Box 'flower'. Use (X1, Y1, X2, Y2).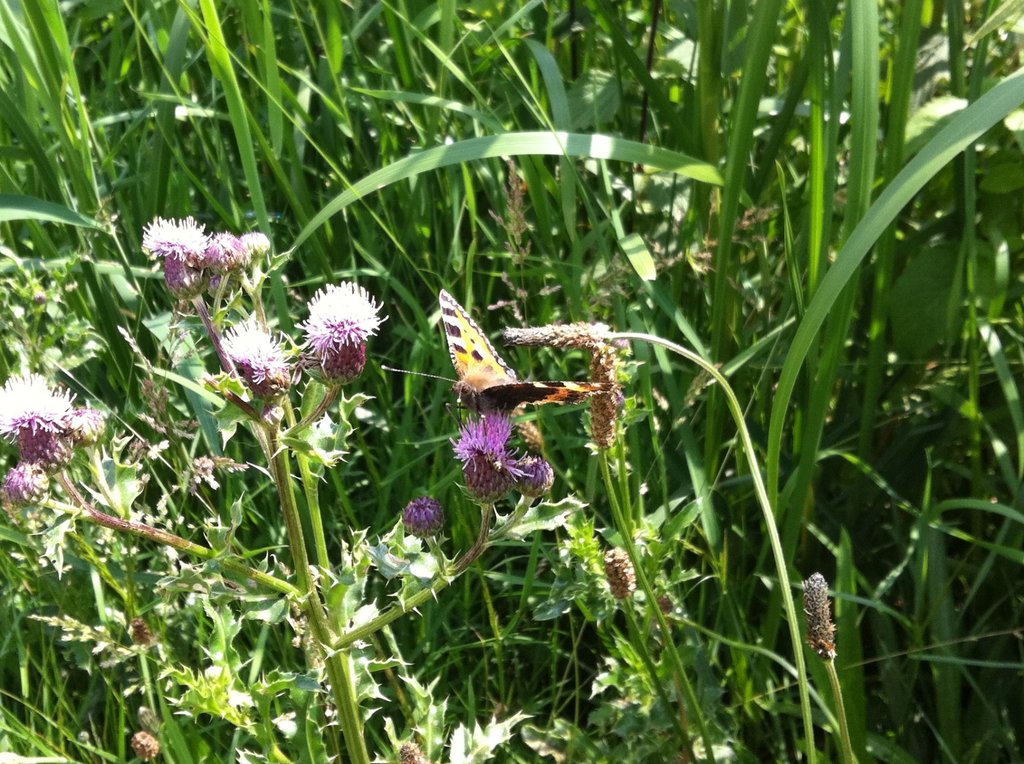
(142, 208, 205, 285).
